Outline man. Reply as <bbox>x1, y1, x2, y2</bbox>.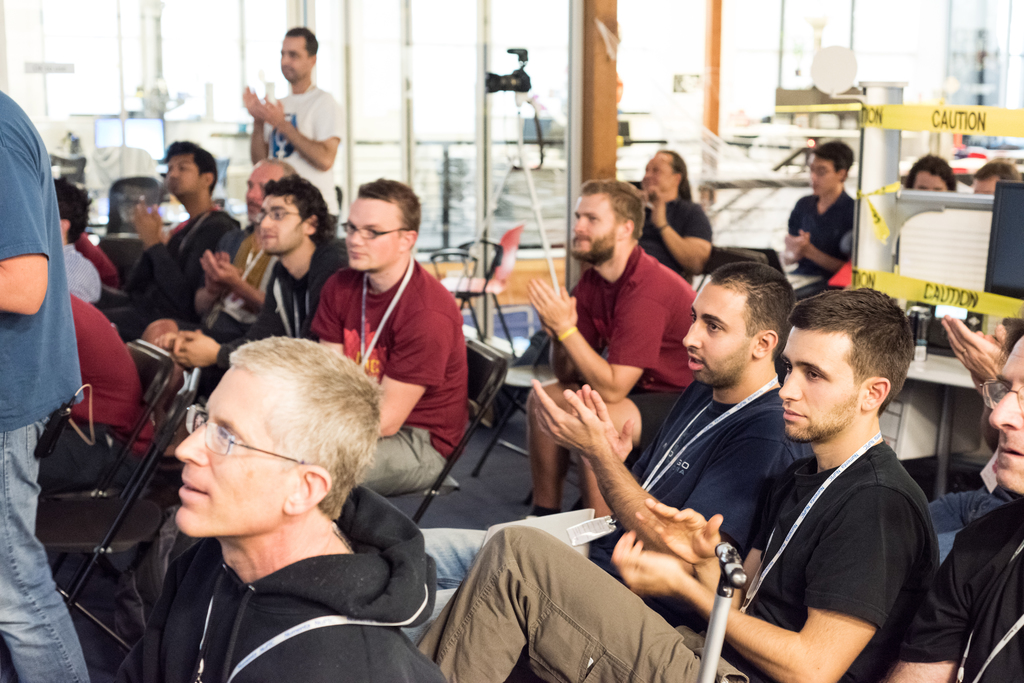
<bbox>529, 253, 816, 624</bbox>.
